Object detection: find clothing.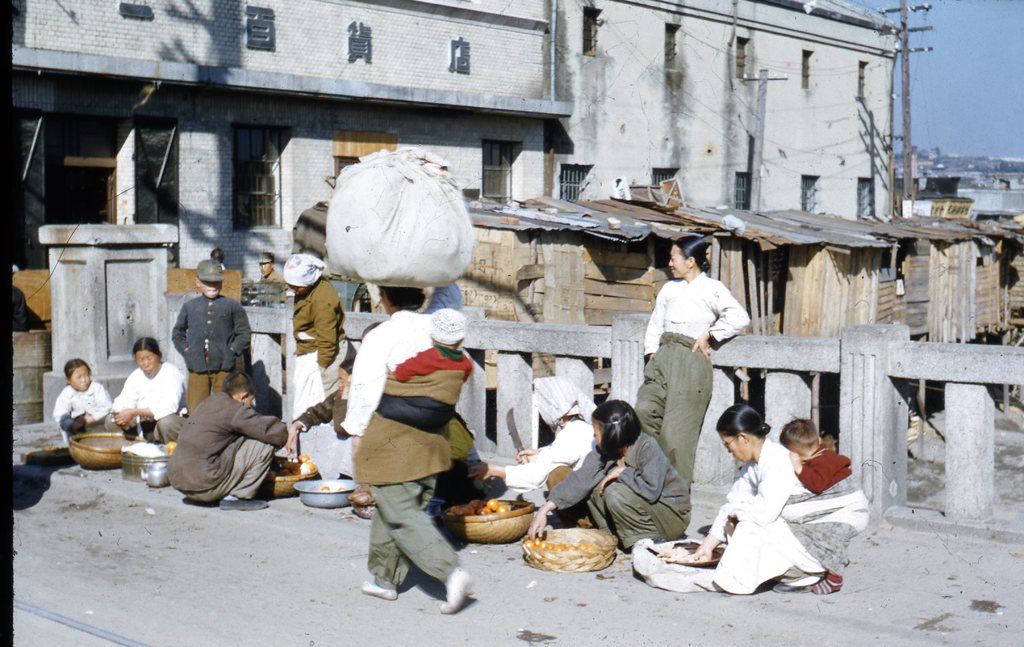
[292,280,348,430].
